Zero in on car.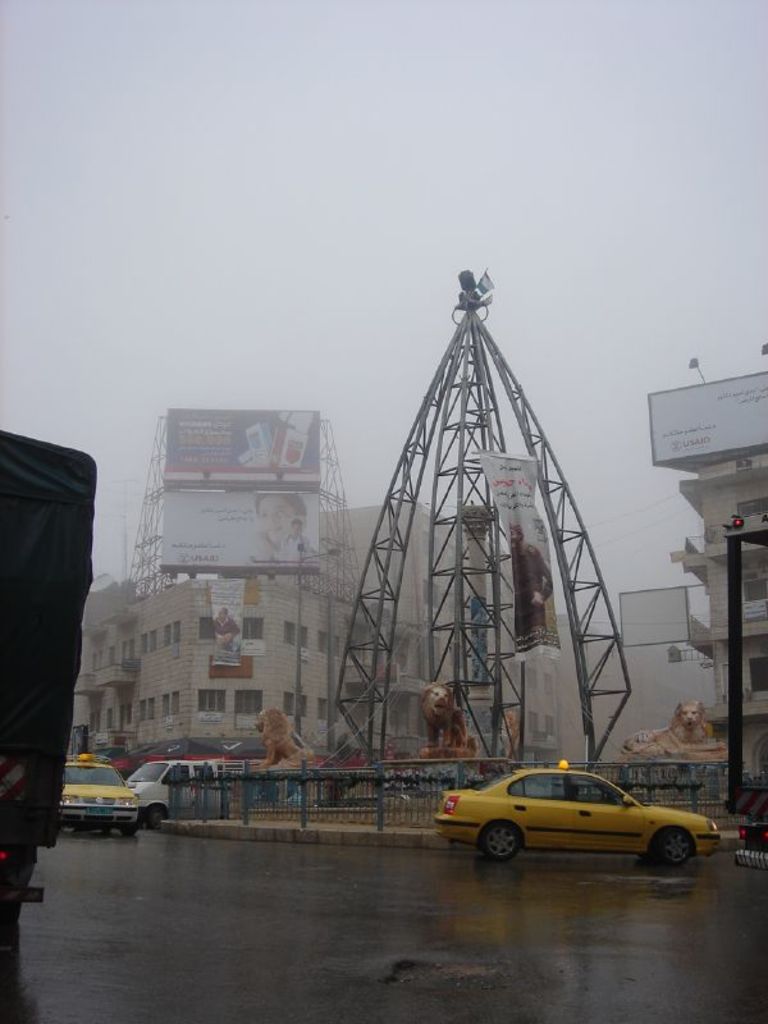
Zeroed in: x1=426, y1=758, x2=726, y2=867.
